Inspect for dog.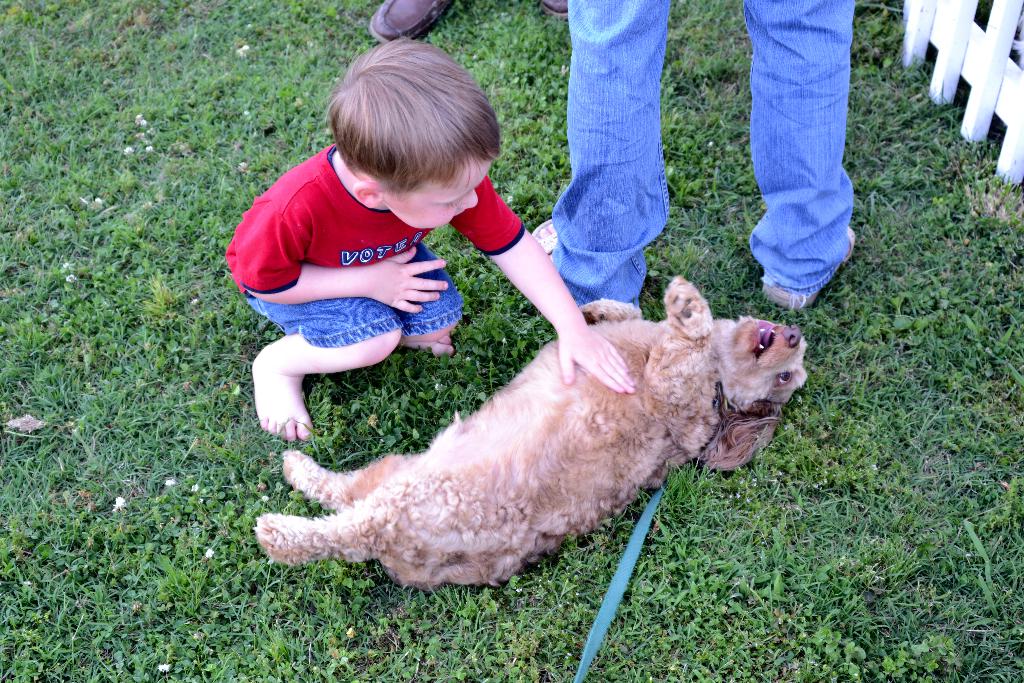
Inspection: detection(252, 276, 810, 593).
